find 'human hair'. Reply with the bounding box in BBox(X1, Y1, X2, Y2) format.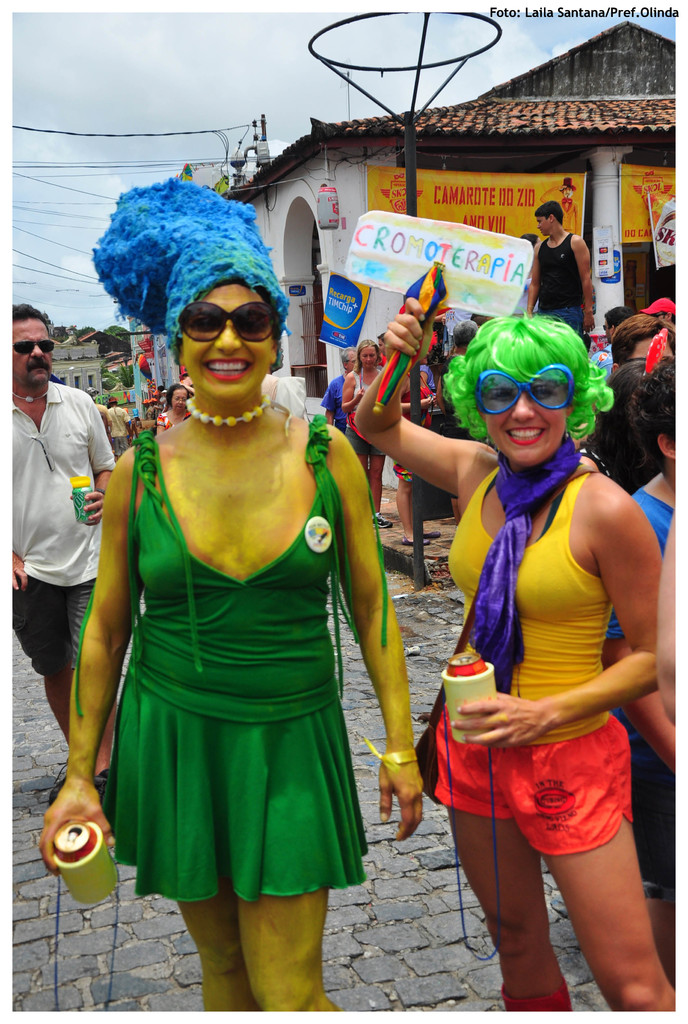
BBox(602, 363, 662, 471).
